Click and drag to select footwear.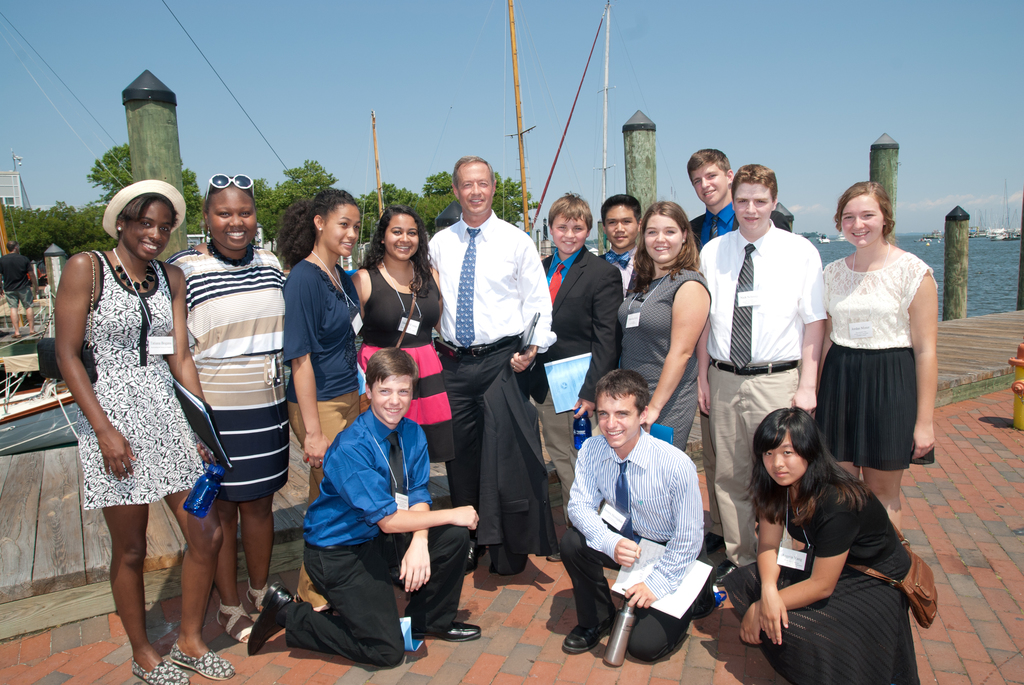
Selection: 461 540 477 570.
